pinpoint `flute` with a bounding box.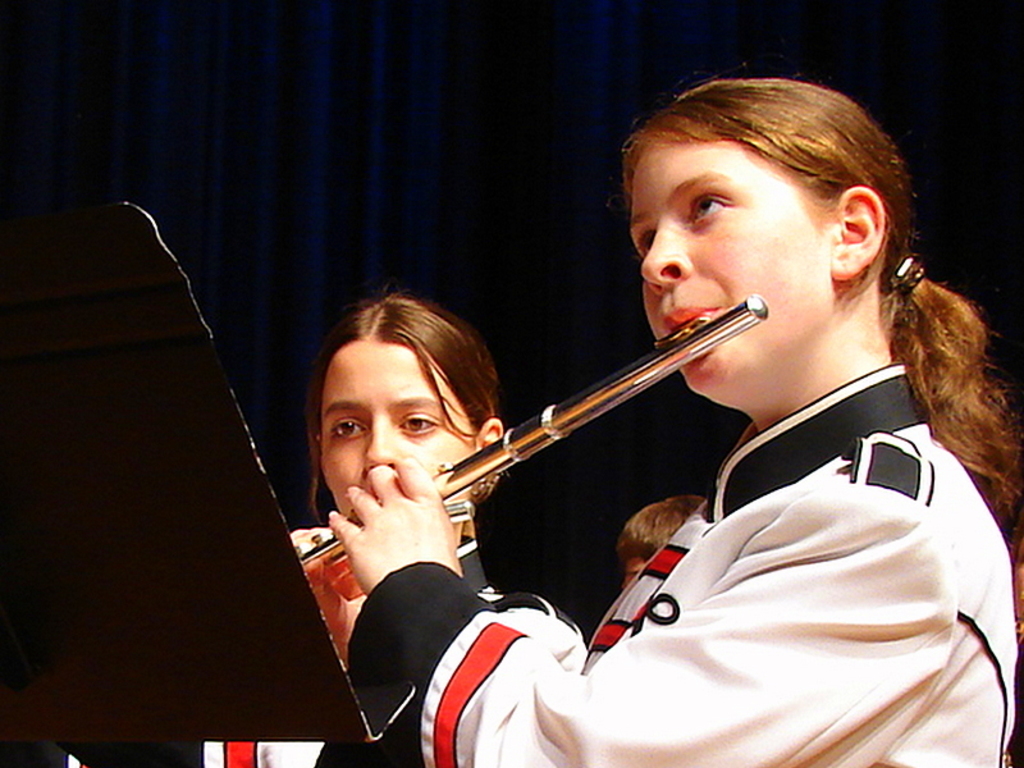
x1=297, y1=294, x2=768, y2=590.
